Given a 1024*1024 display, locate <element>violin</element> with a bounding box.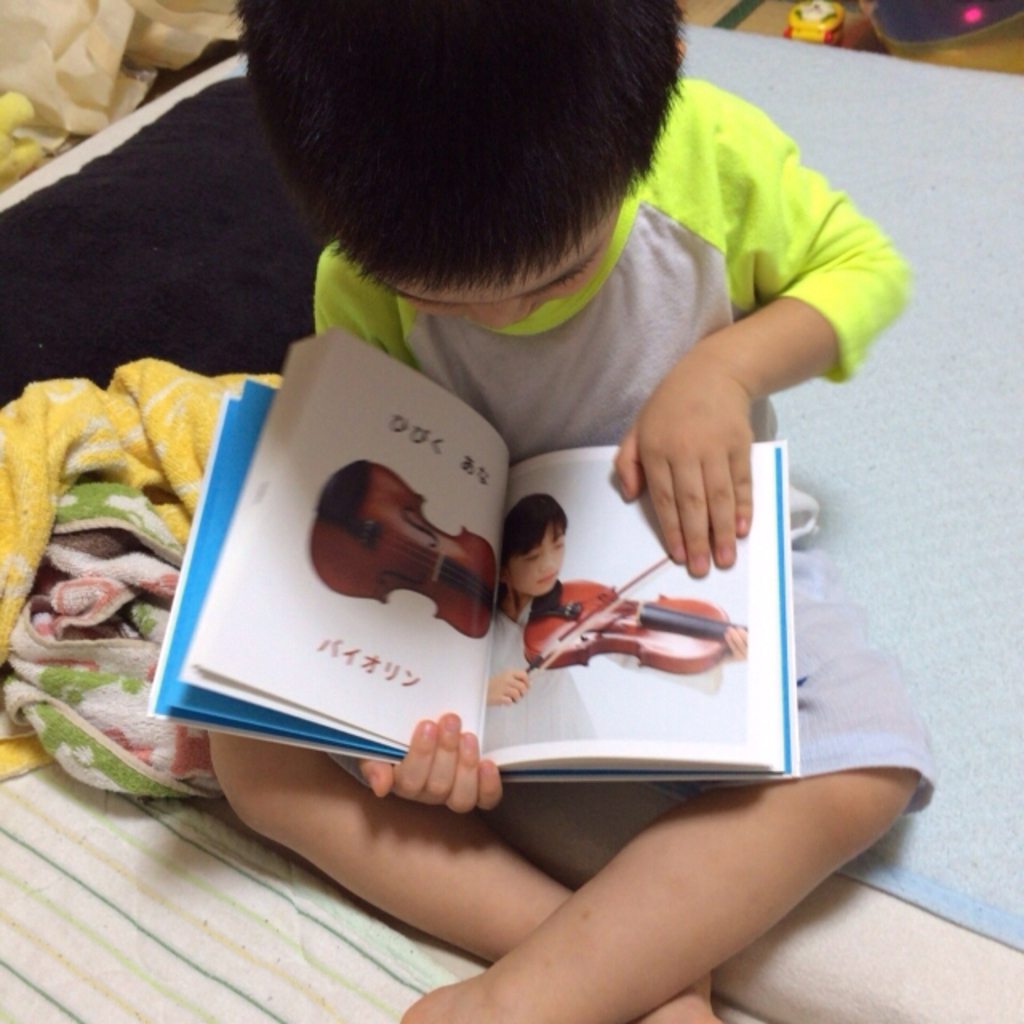
Located: locate(262, 387, 510, 645).
